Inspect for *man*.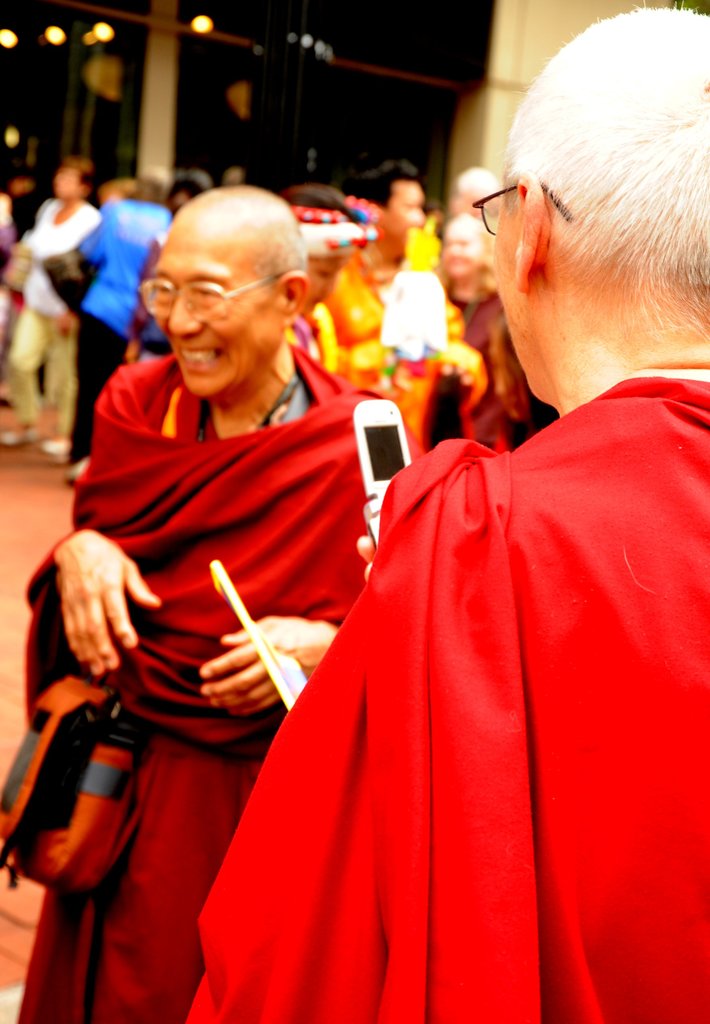
Inspection: bbox=(306, 162, 495, 461).
